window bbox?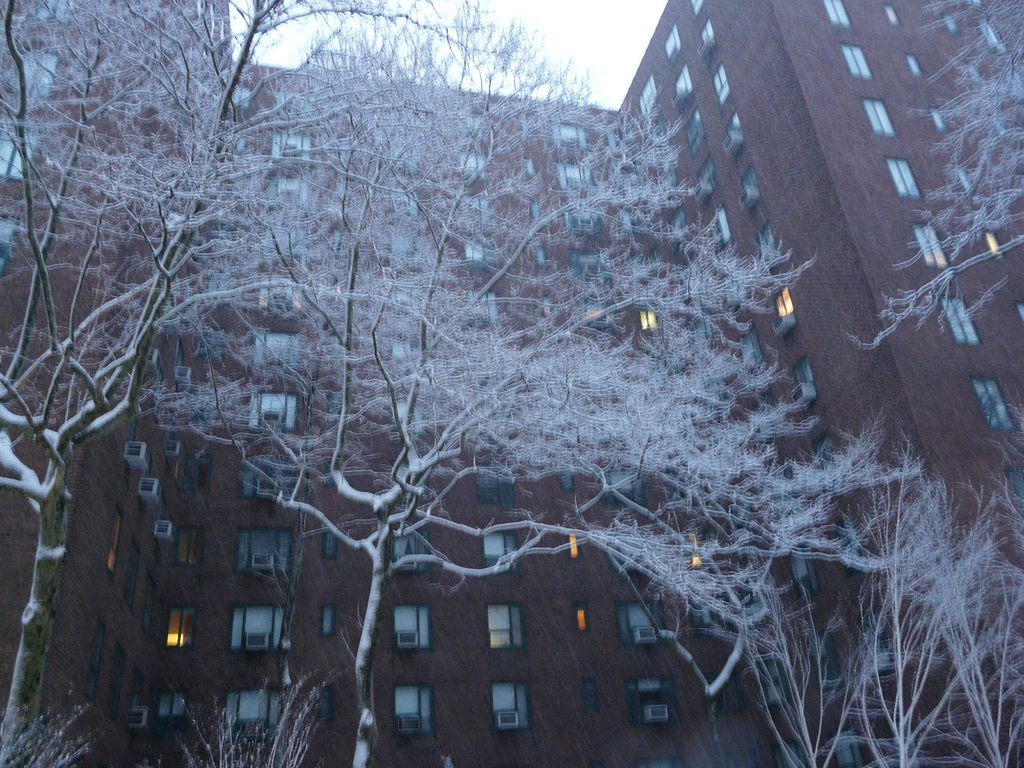
x1=202, y1=326, x2=221, y2=356
